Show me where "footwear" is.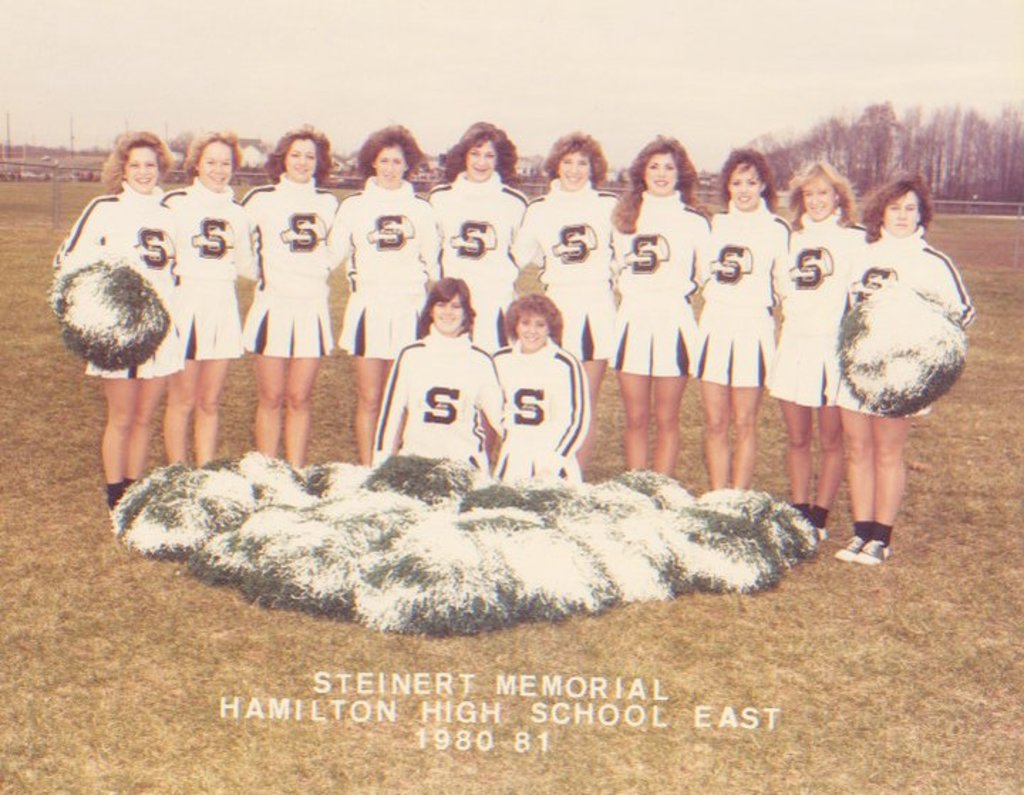
"footwear" is at {"x1": 863, "y1": 545, "x2": 886, "y2": 565}.
